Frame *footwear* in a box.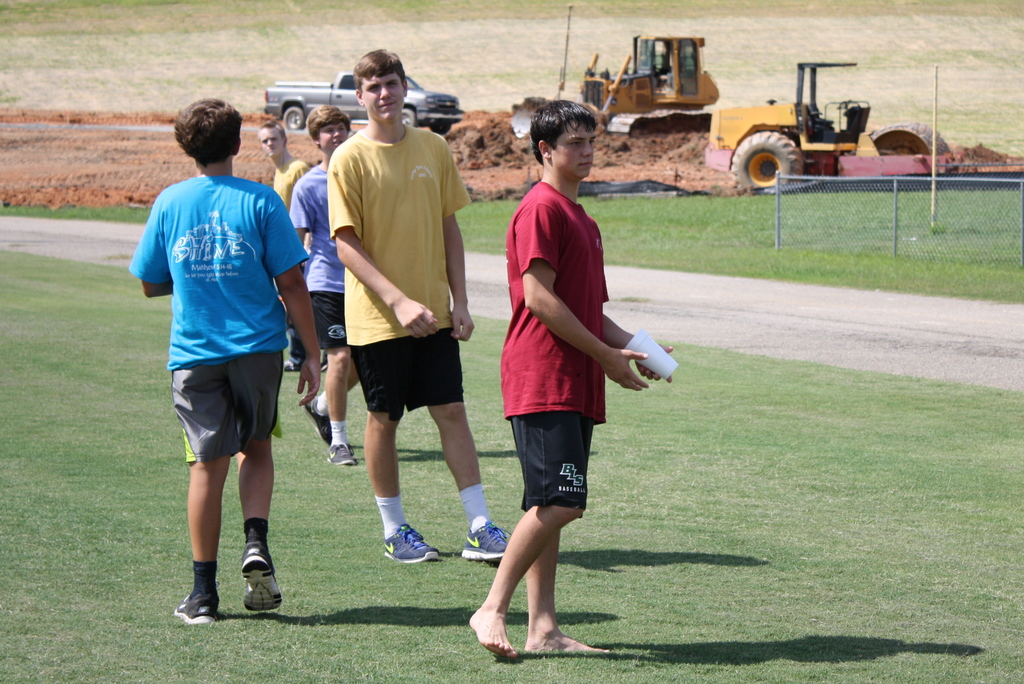
crop(322, 443, 360, 476).
